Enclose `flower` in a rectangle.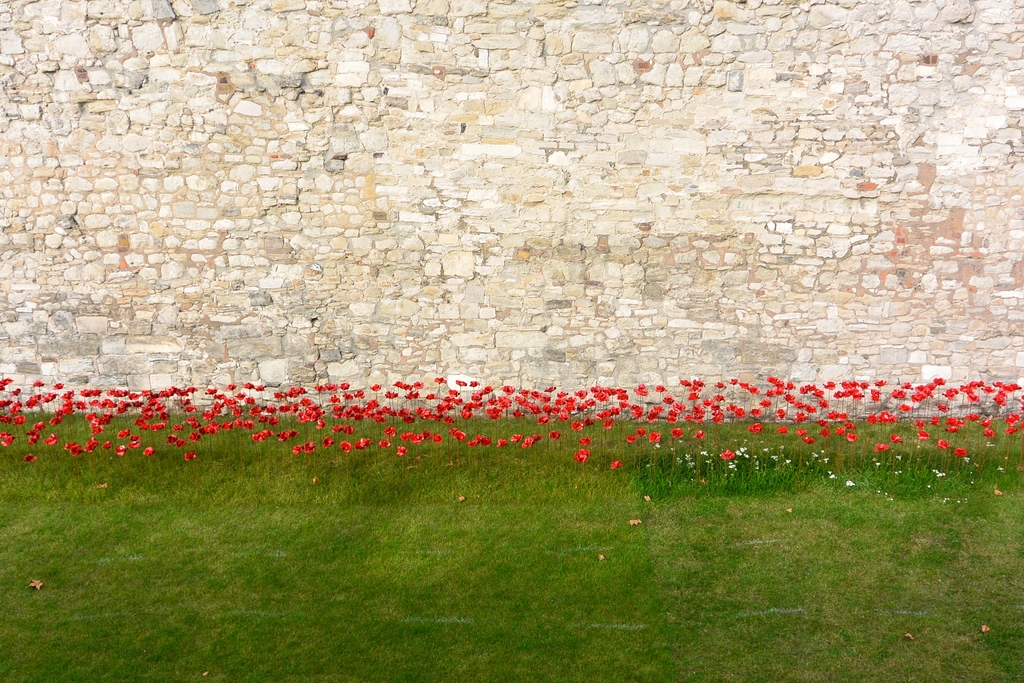
<region>774, 423, 791, 435</region>.
